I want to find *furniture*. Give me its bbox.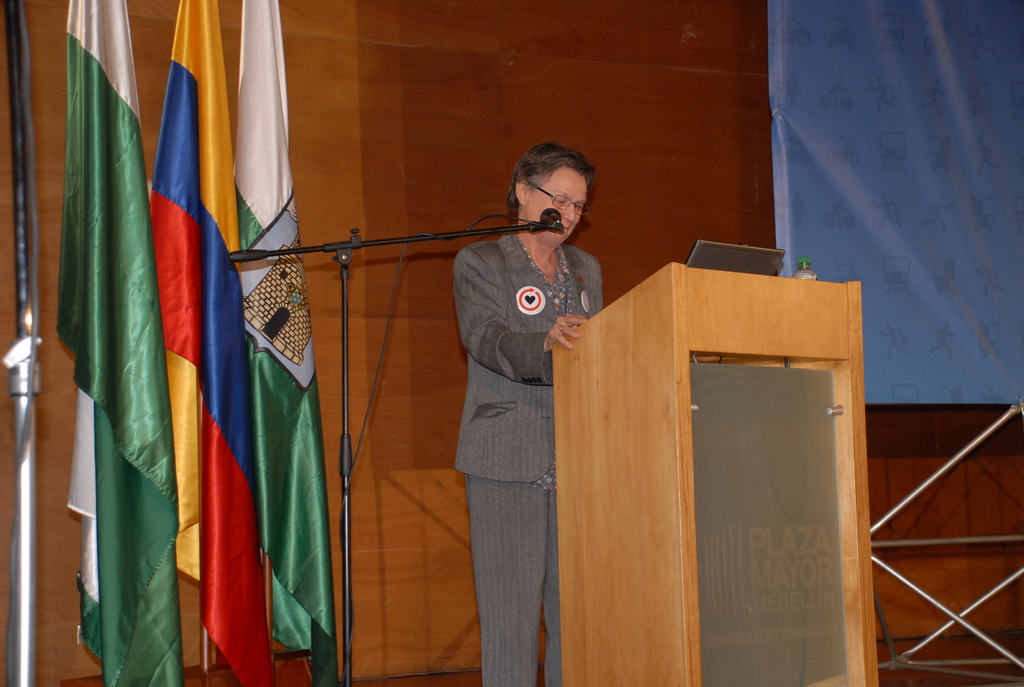
crop(552, 261, 879, 686).
